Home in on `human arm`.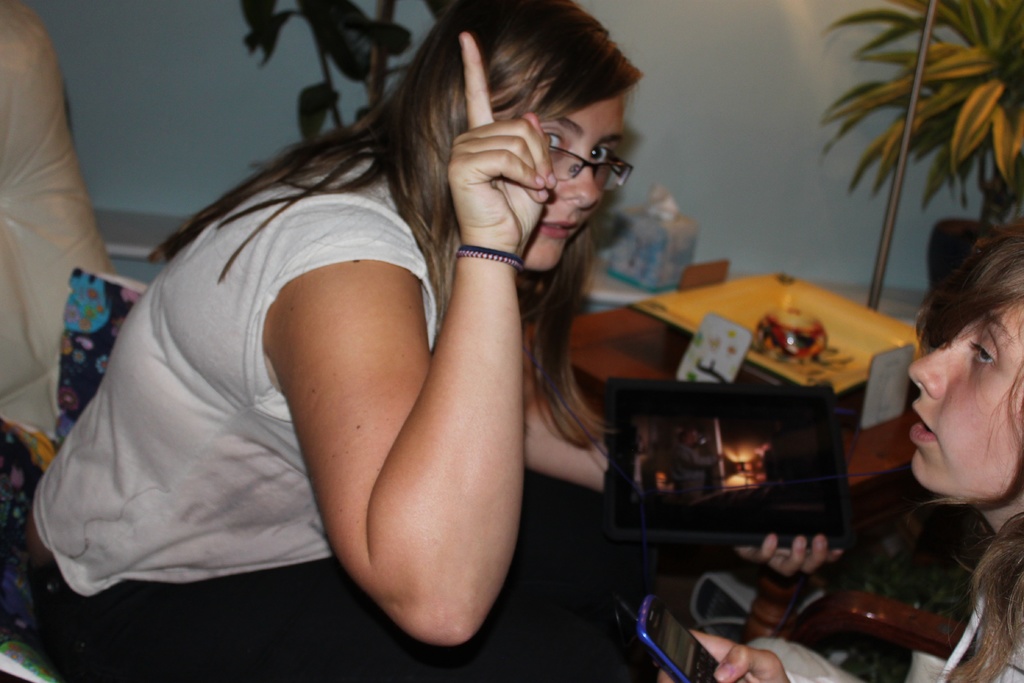
Homed in at [257, 24, 561, 652].
